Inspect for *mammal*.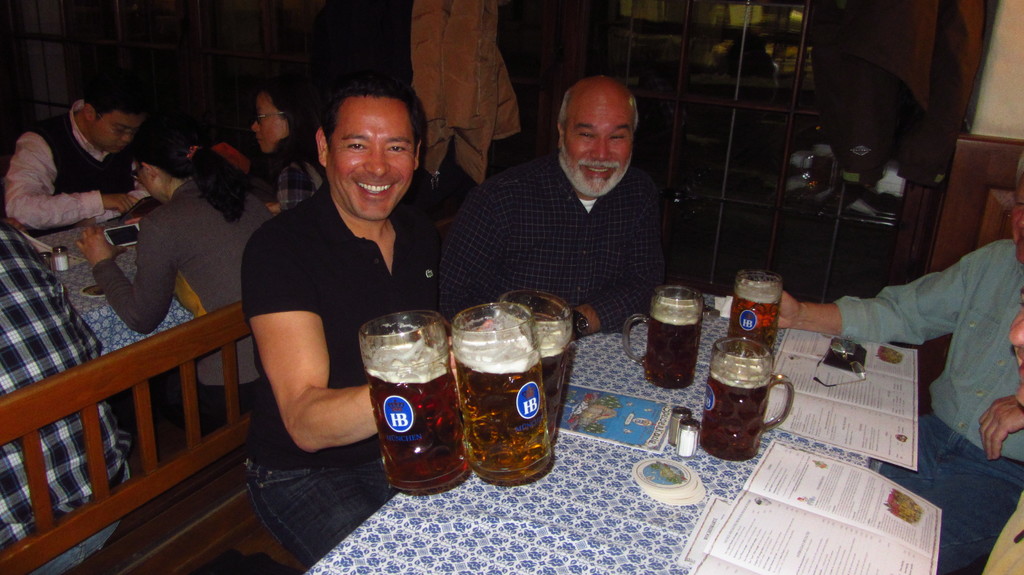
Inspection: {"x1": 435, "y1": 69, "x2": 674, "y2": 341}.
